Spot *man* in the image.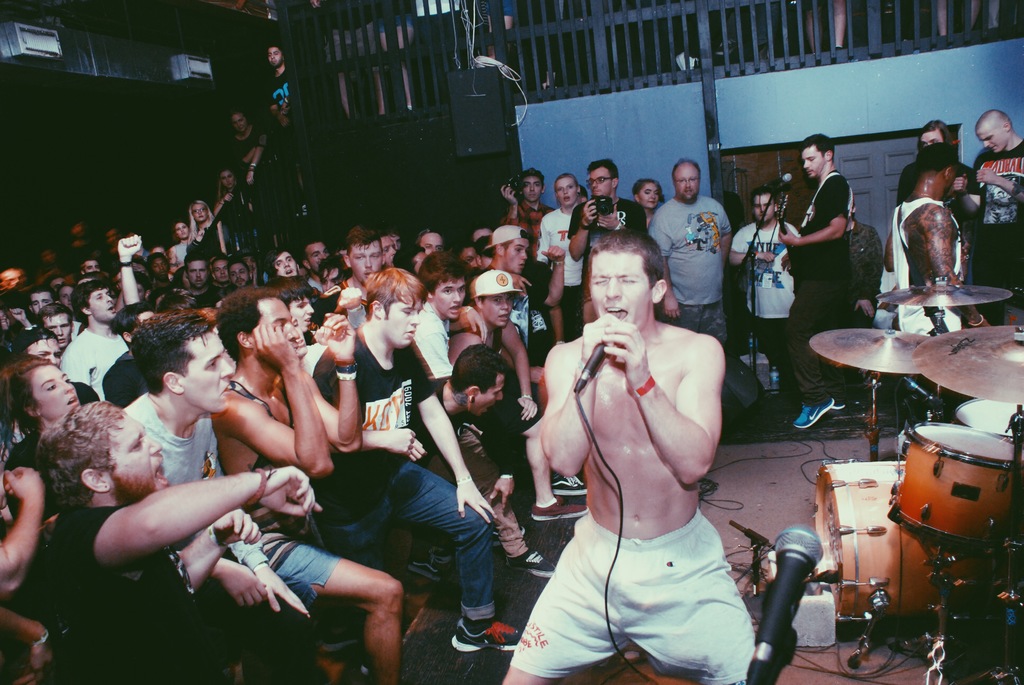
*man* found at (264,39,299,140).
